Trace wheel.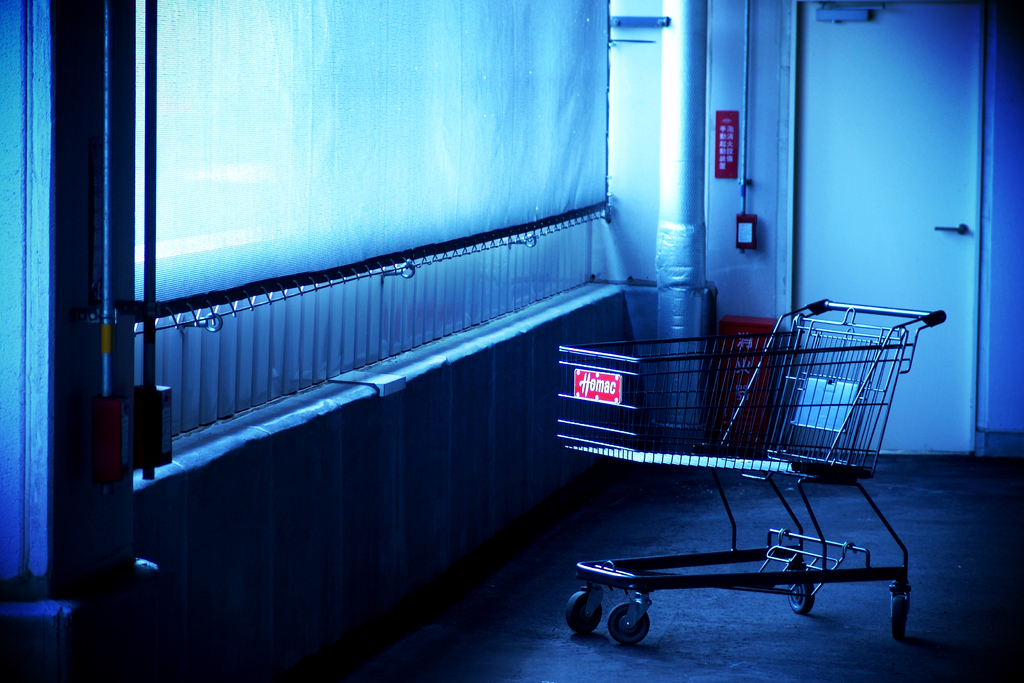
Traced to left=604, top=597, right=655, bottom=649.
